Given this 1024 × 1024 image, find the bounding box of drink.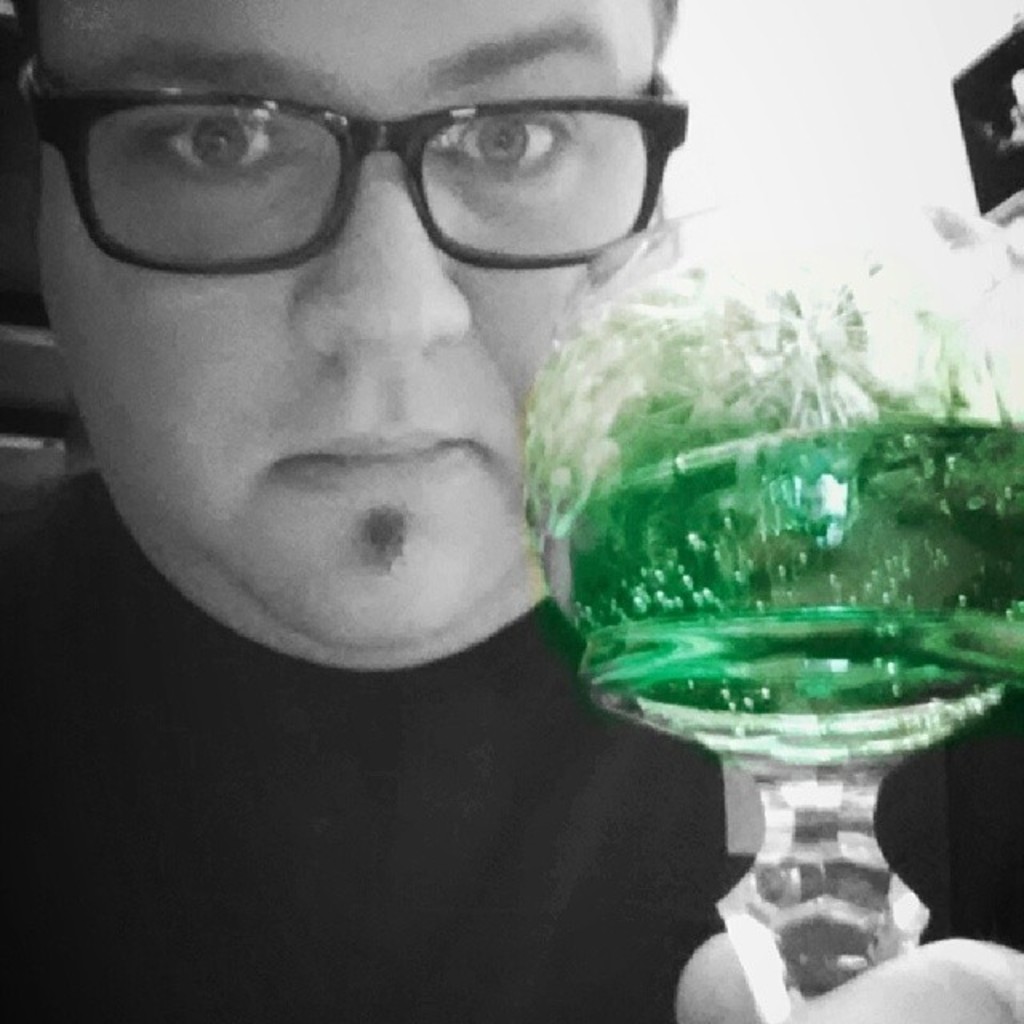
(522, 261, 1022, 760).
